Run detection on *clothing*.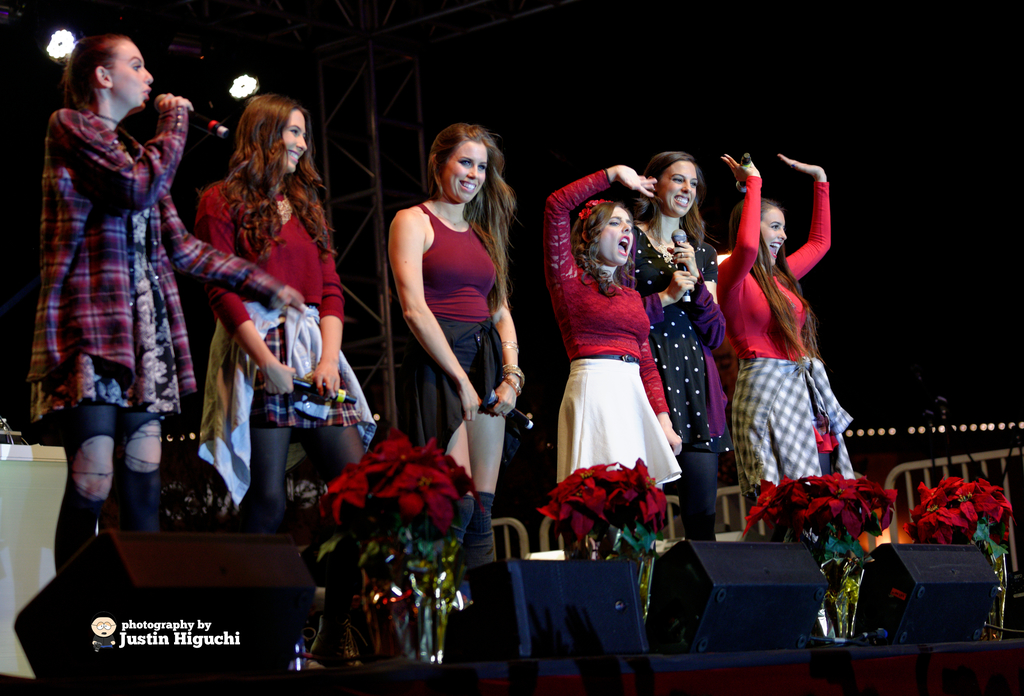
Result: (195,173,379,505).
